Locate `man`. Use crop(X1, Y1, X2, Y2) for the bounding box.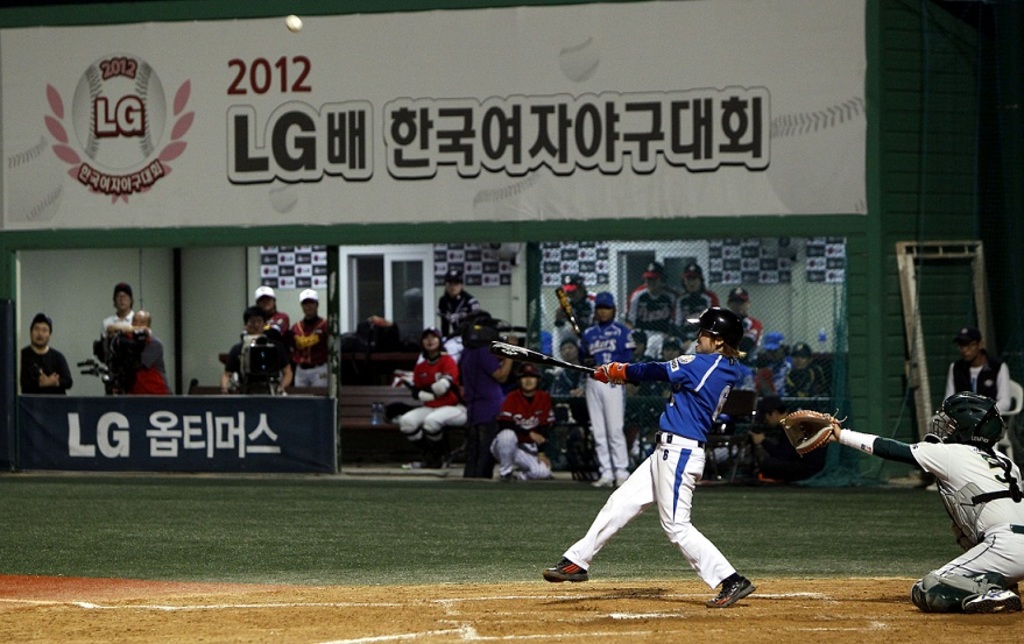
crop(580, 292, 628, 488).
